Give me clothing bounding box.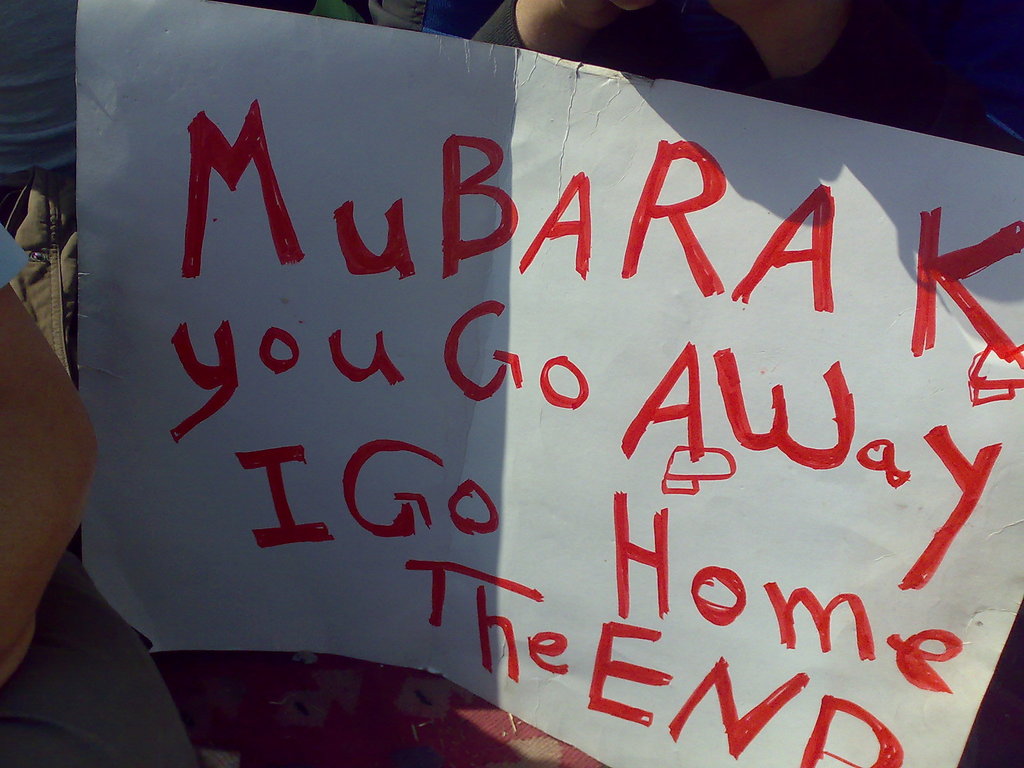
rect(470, 0, 1002, 148).
